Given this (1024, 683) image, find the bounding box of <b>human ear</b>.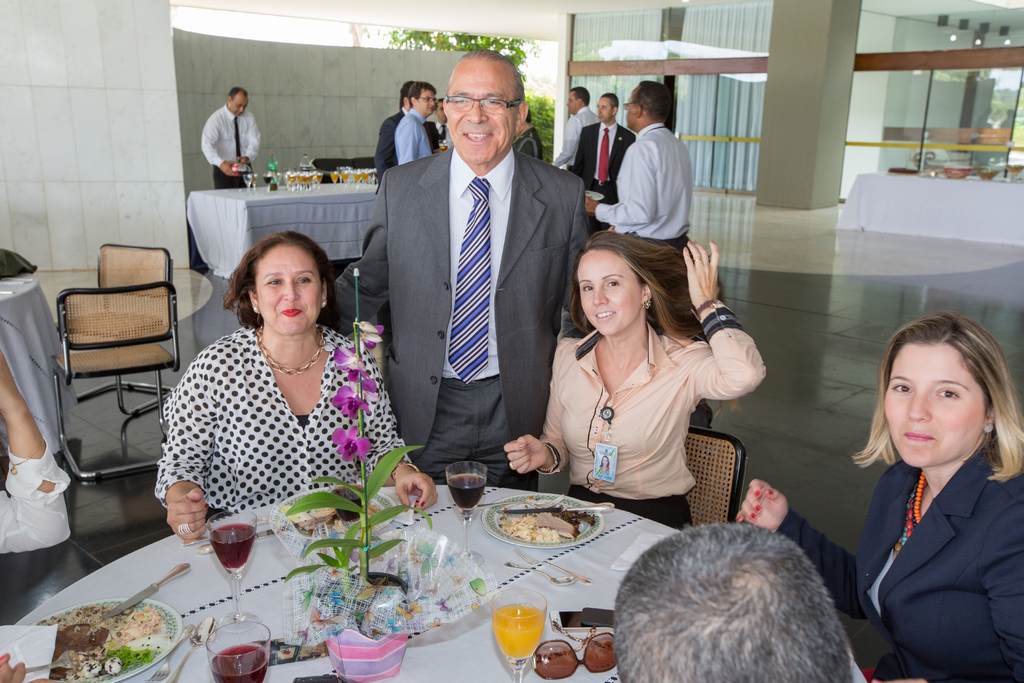
crop(612, 105, 618, 114).
